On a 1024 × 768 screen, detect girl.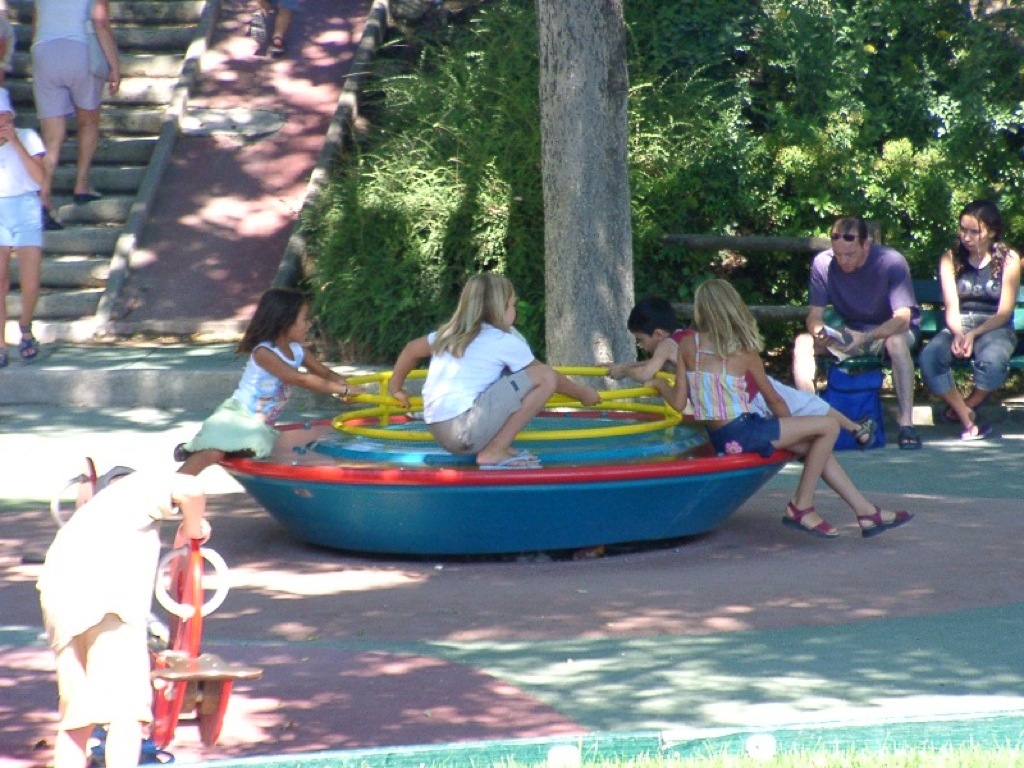
(175, 291, 361, 480).
